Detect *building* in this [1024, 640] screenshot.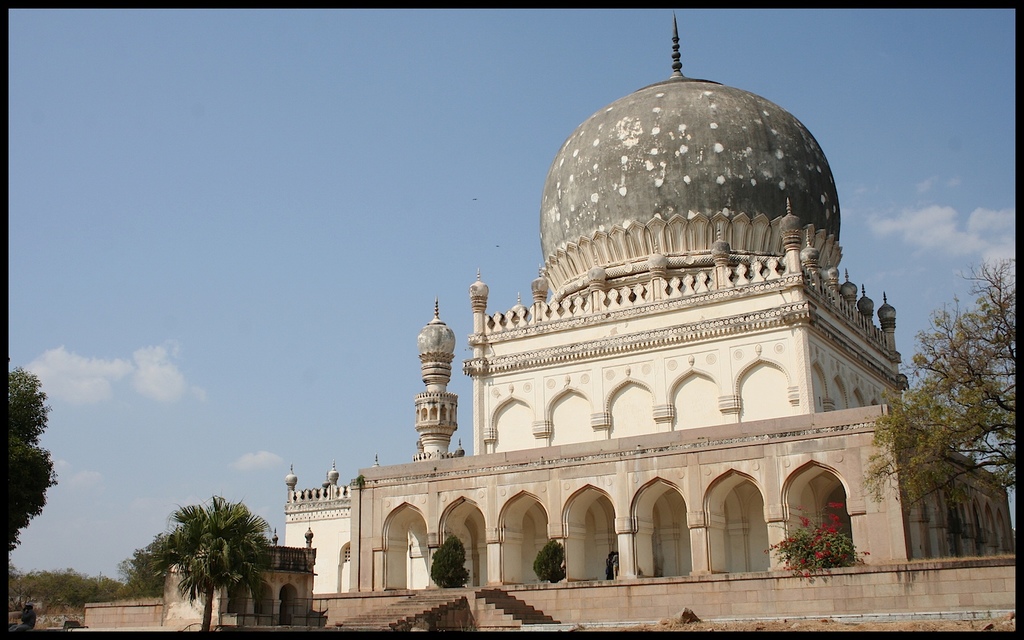
Detection: (80,23,1013,639).
